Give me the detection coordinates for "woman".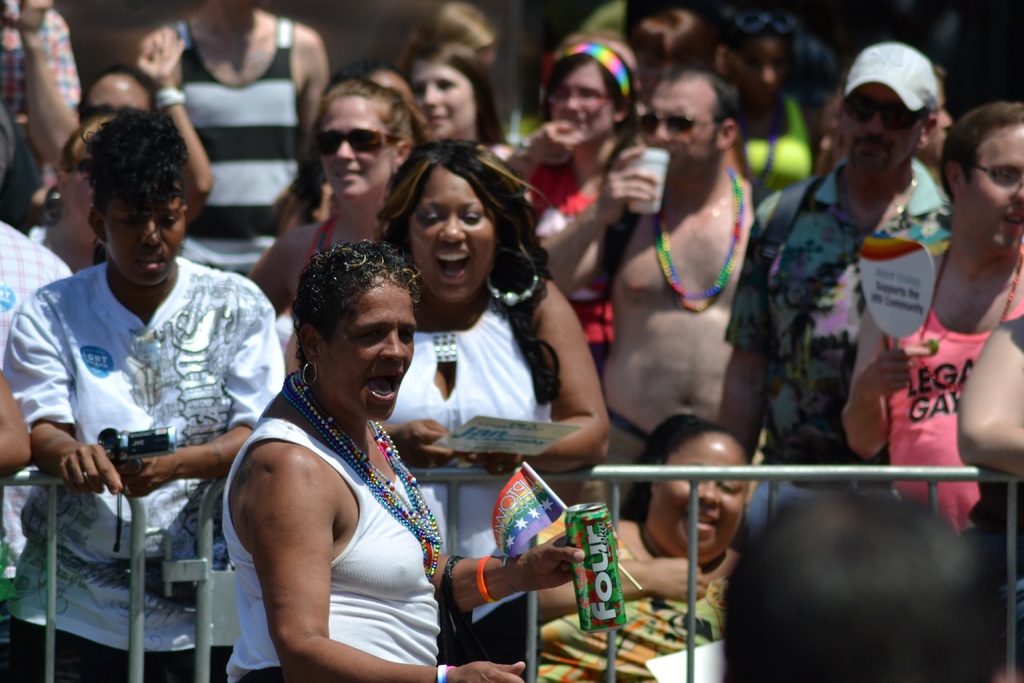
<box>534,413,755,682</box>.
